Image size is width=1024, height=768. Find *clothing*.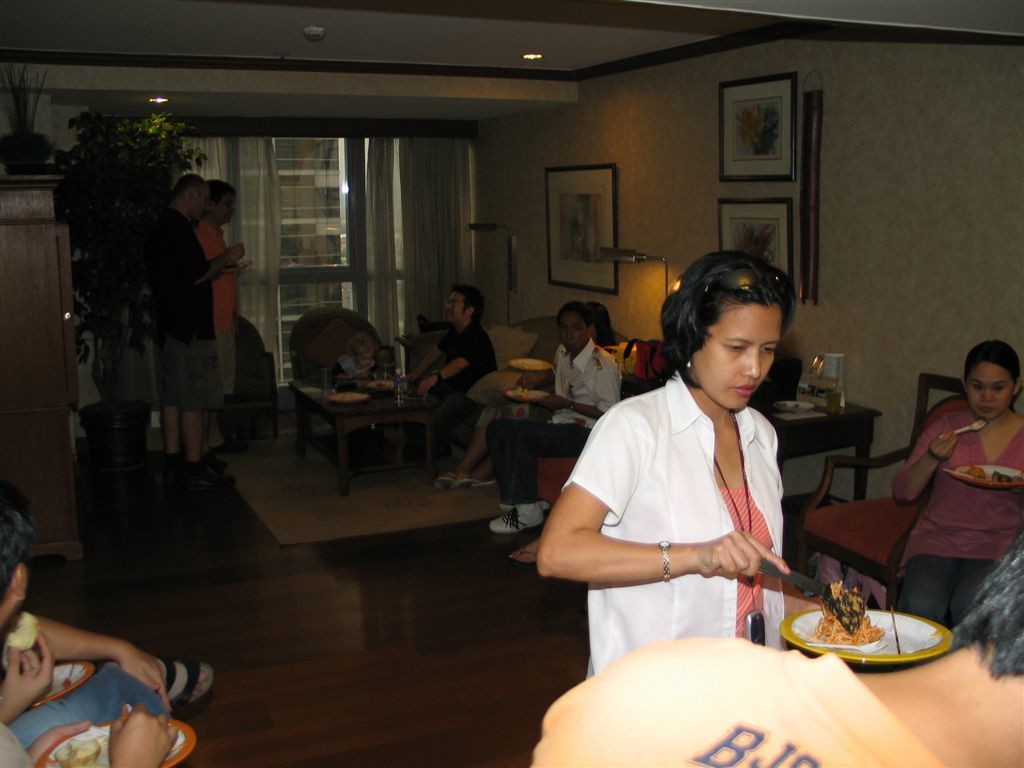
888/384/1023/631.
